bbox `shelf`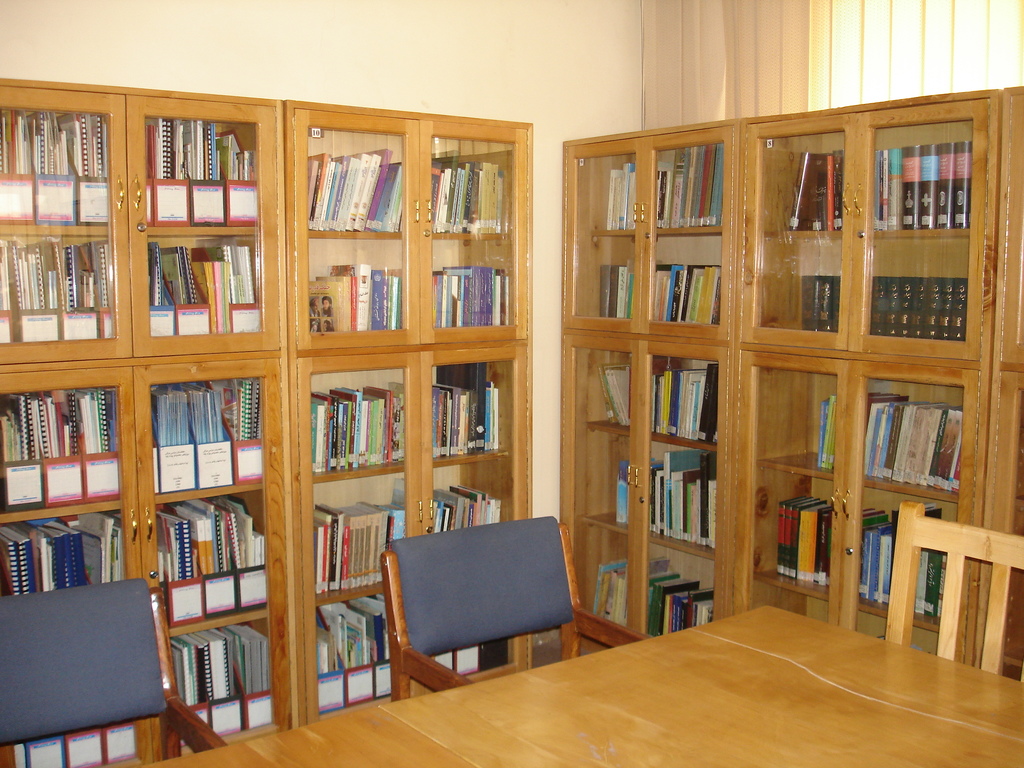
(146, 376, 268, 511)
